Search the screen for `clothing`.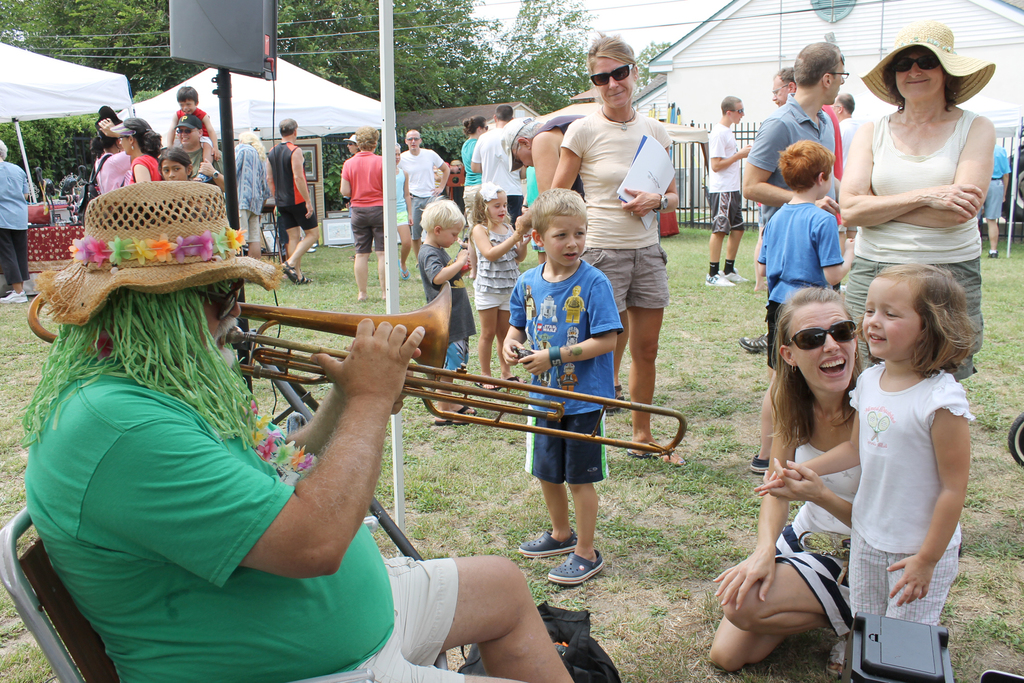
Found at [844,104,982,389].
